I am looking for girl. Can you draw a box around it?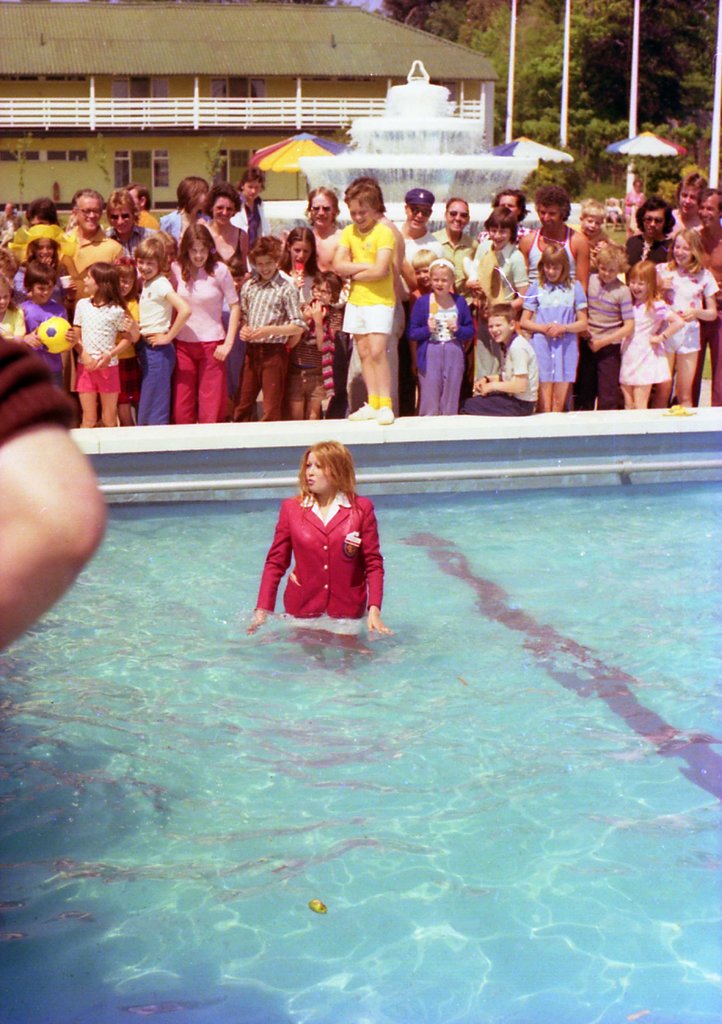
Sure, the bounding box is {"left": 410, "top": 259, "right": 476, "bottom": 410}.
